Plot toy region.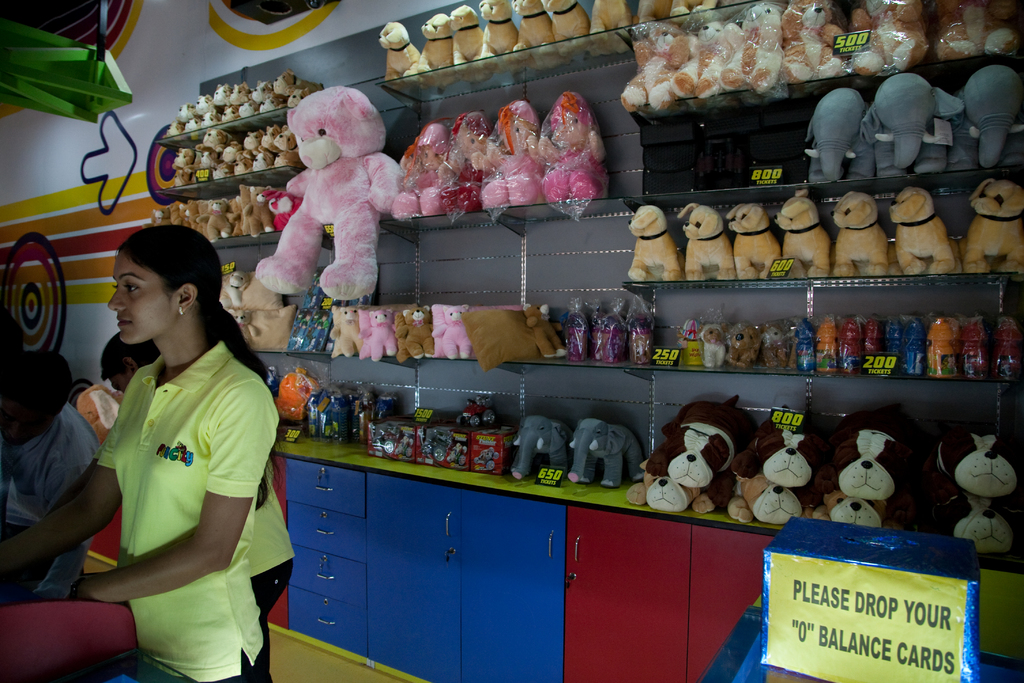
Plotted at (542,0,588,56).
